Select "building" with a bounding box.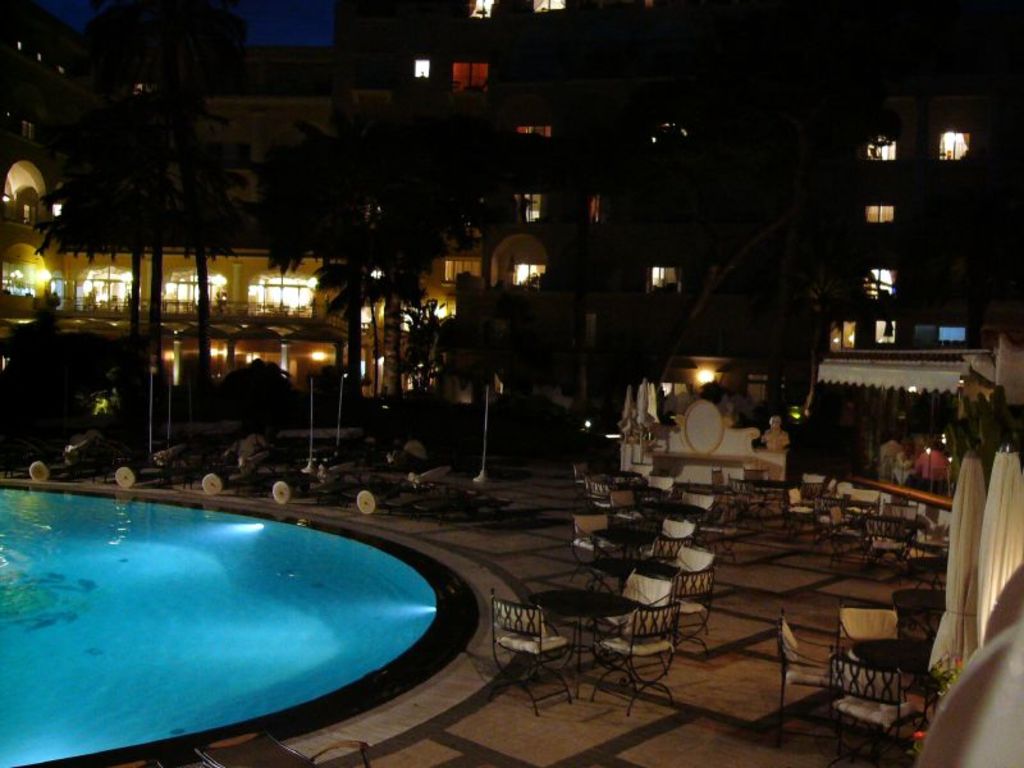
locate(799, 90, 984, 376).
